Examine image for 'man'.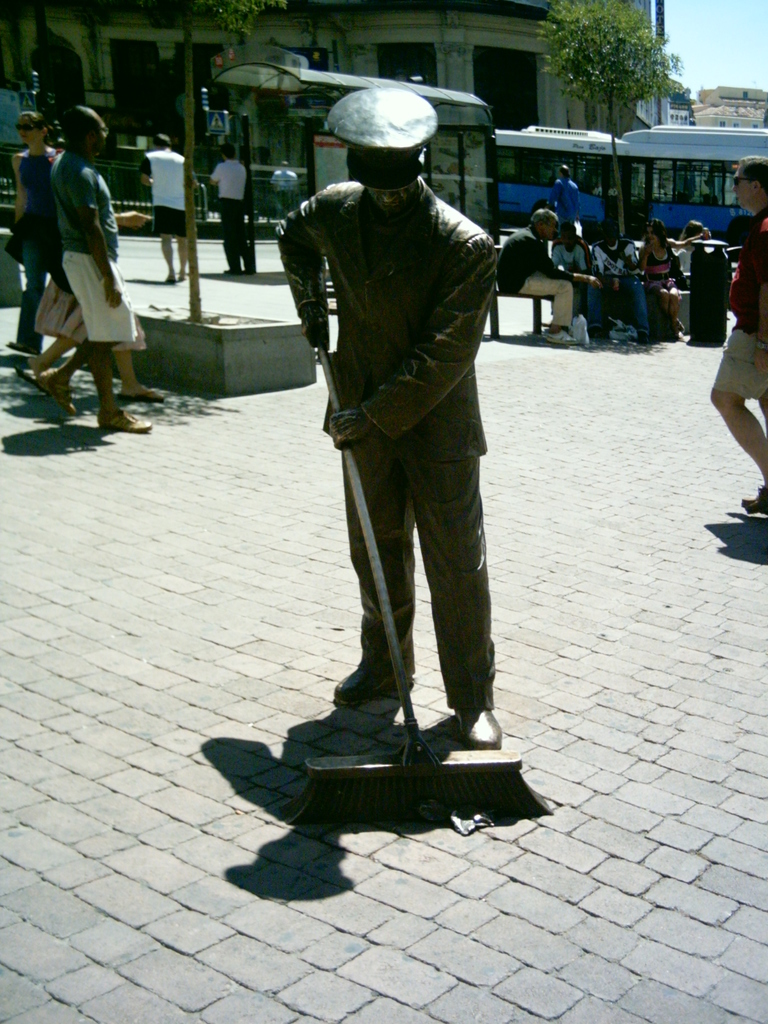
Examination result: <box>548,164,580,220</box>.
